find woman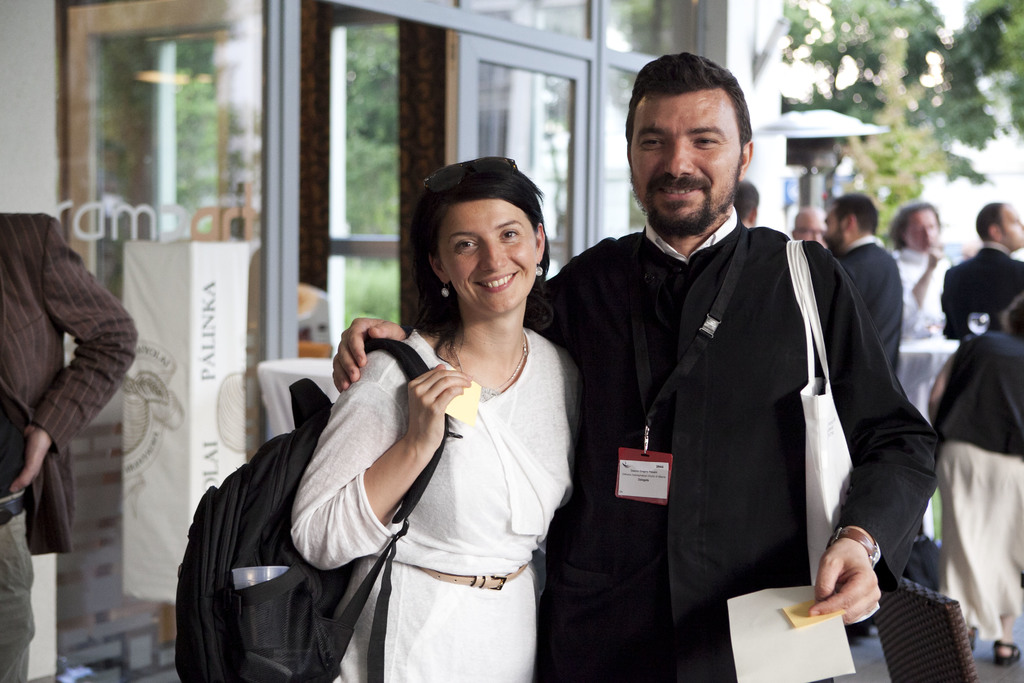
(924, 289, 1023, 667)
